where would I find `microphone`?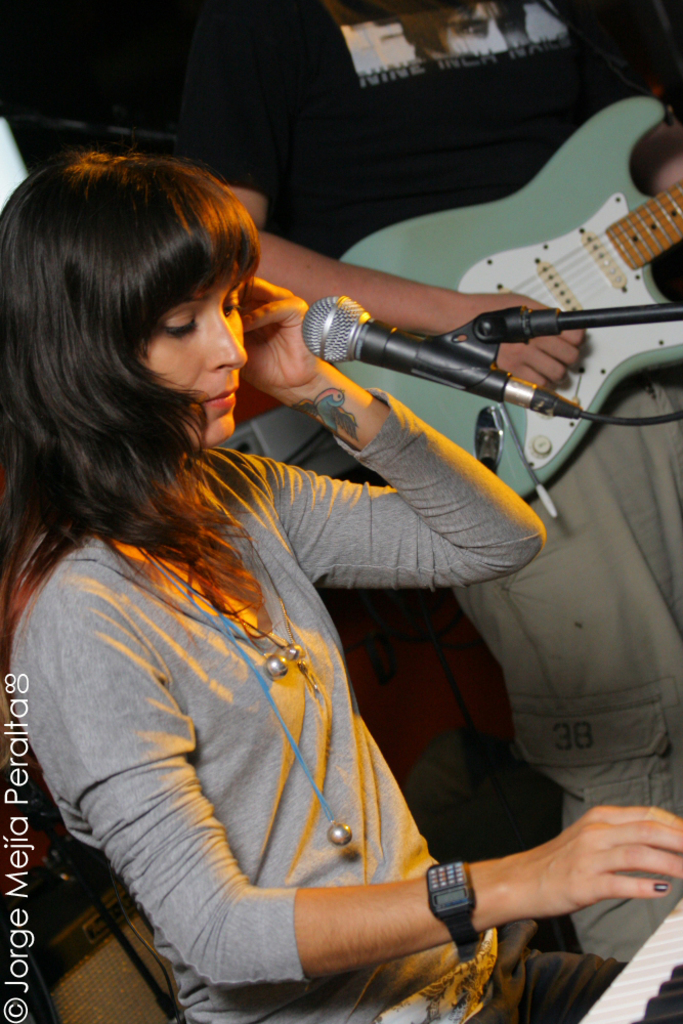
At (left=300, top=287, right=603, bottom=423).
